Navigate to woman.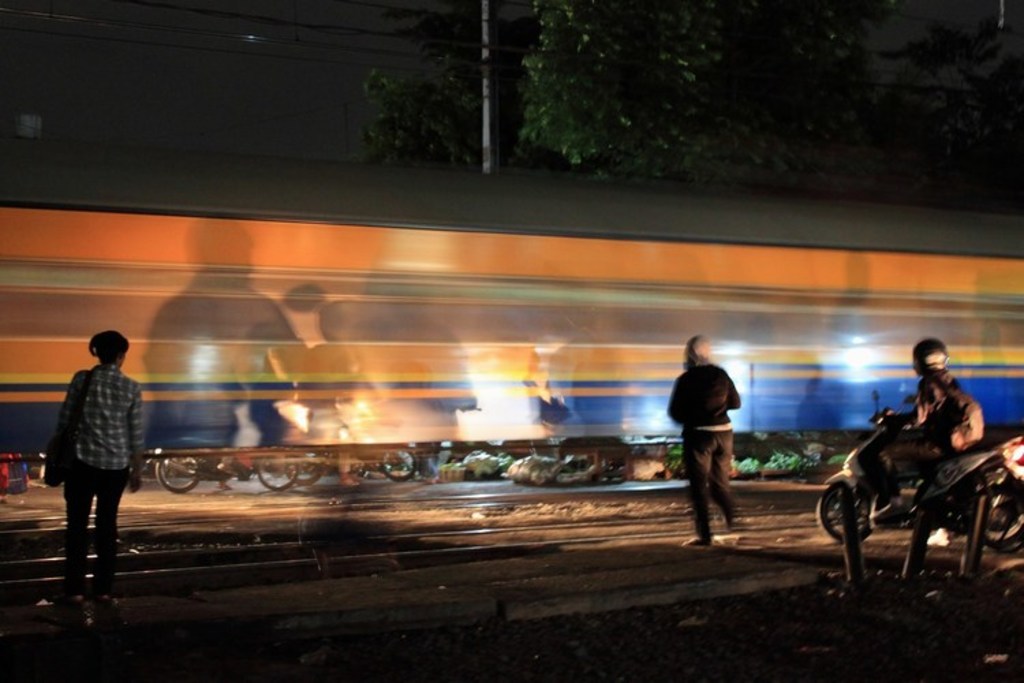
Navigation target: [x1=38, y1=318, x2=139, y2=576].
